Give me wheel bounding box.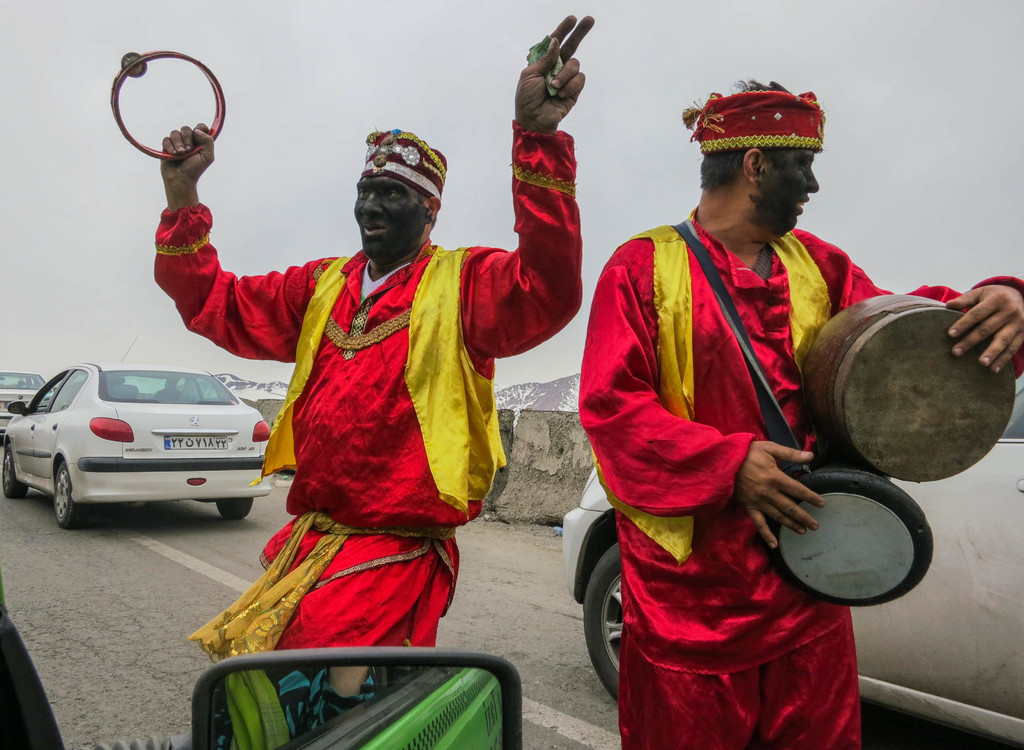
BBox(582, 536, 634, 695).
